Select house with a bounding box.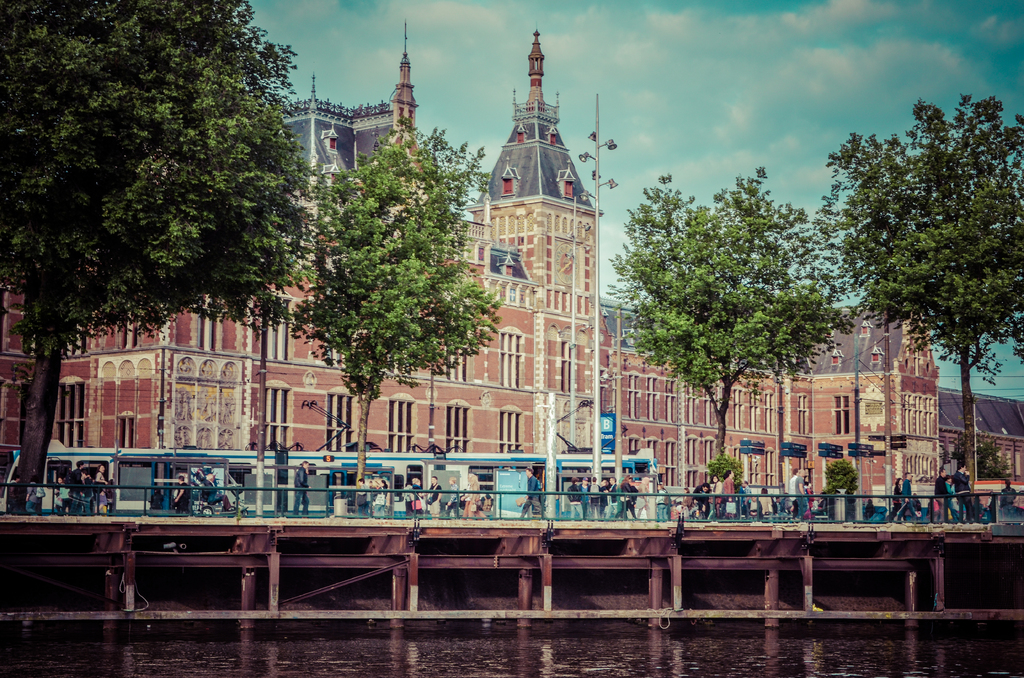
[left=465, top=72, right=595, bottom=462].
